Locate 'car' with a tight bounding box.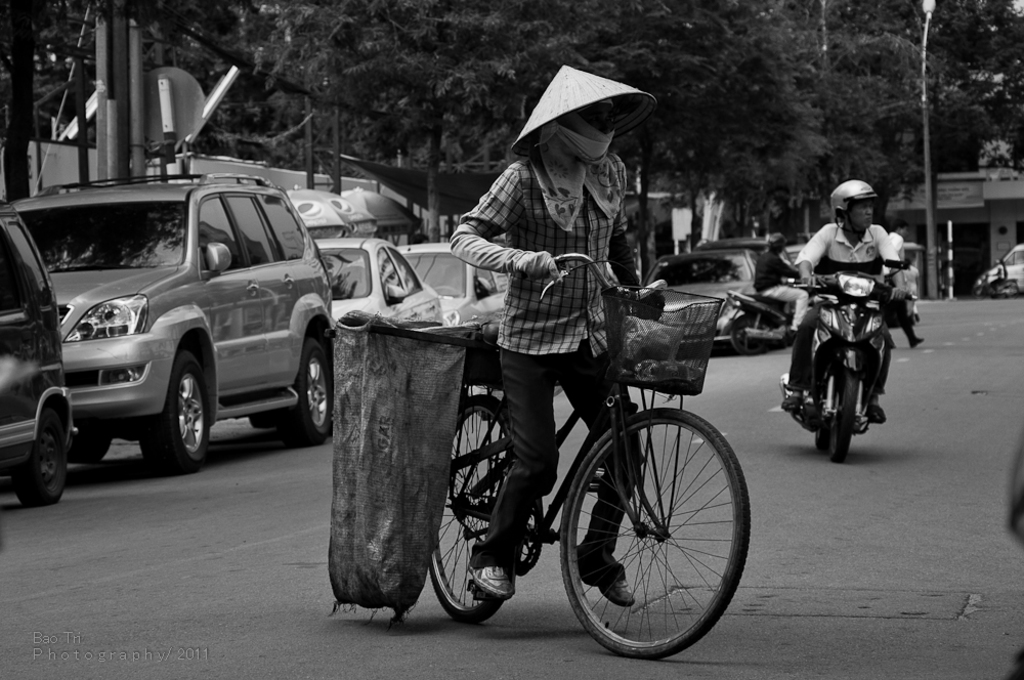
(x1=312, y1=239, x2=442, y2=323).
